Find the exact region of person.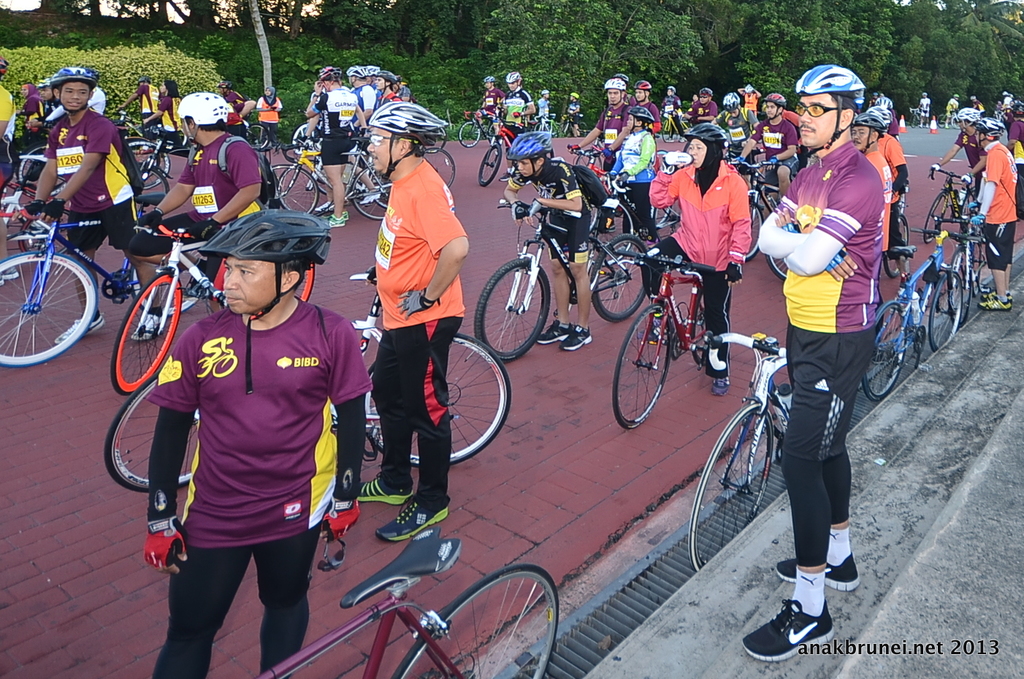
Exact region: 916/90/932/129.
